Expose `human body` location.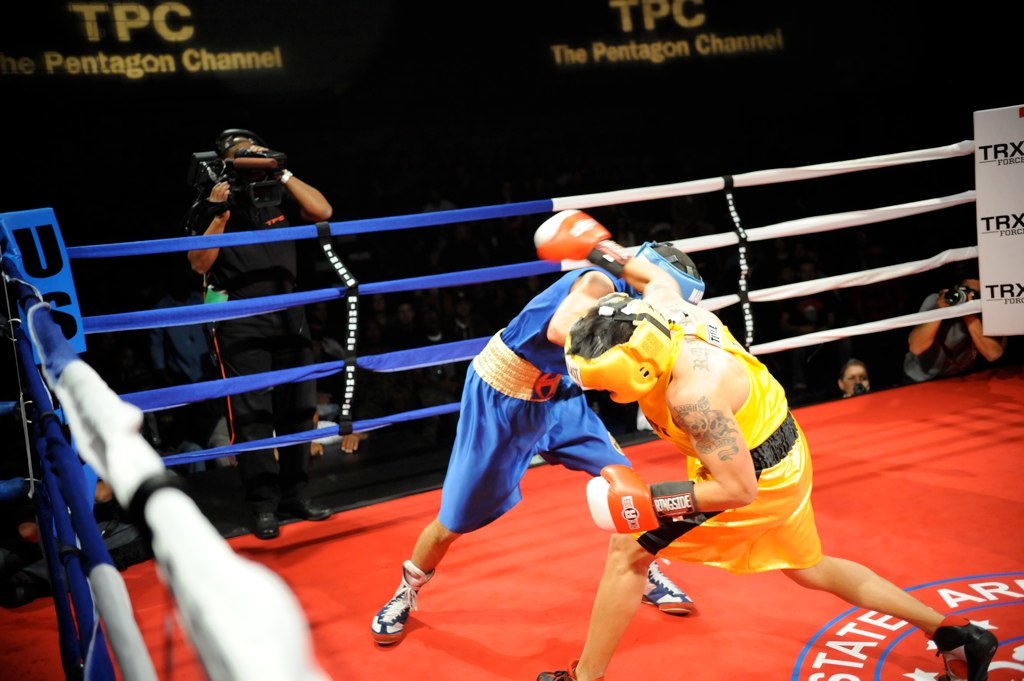
Exposed at <bbox>903, 291, 1005, 387</bbox>.
